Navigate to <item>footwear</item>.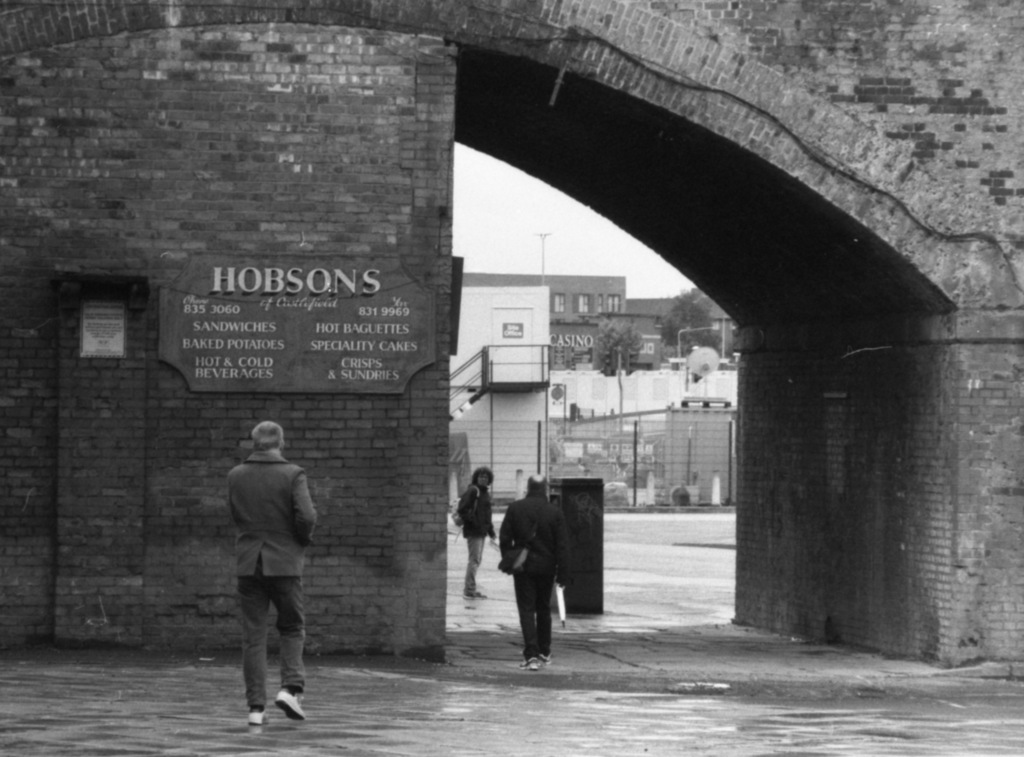
Navigation target: box(524, 655, 537, 672).
